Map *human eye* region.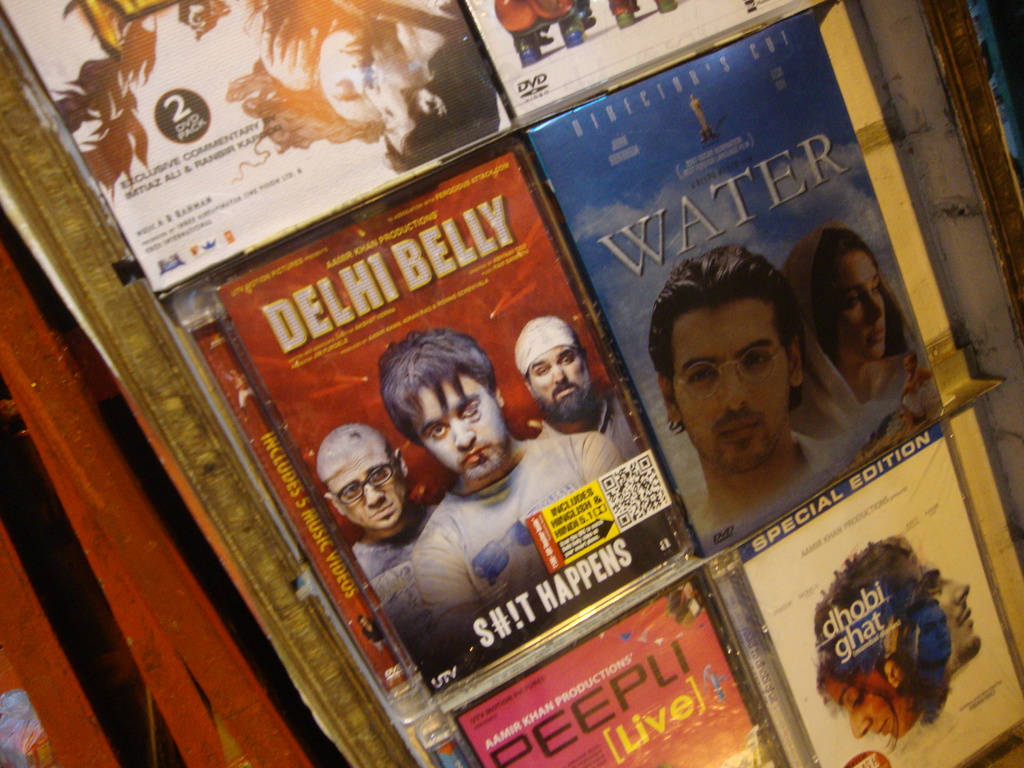
Mapped to 737, 353, 776, 369.
